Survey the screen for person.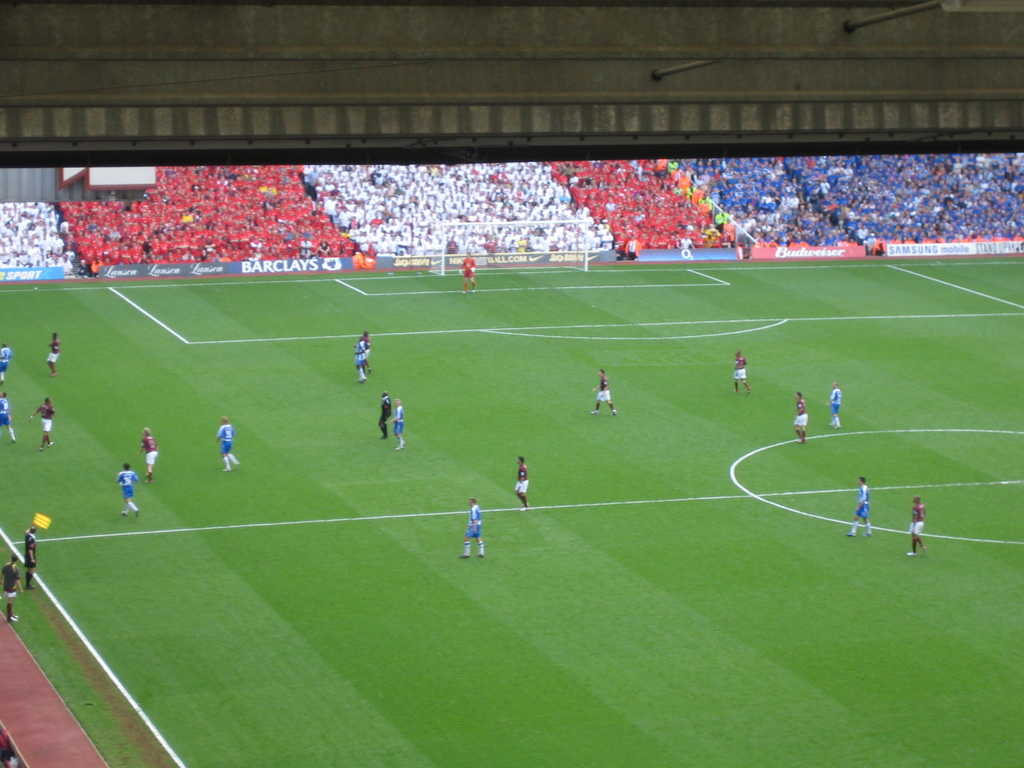
Survey found: {"x1": 844, "y1": 476, "x2": 873, "y2": 539}.
